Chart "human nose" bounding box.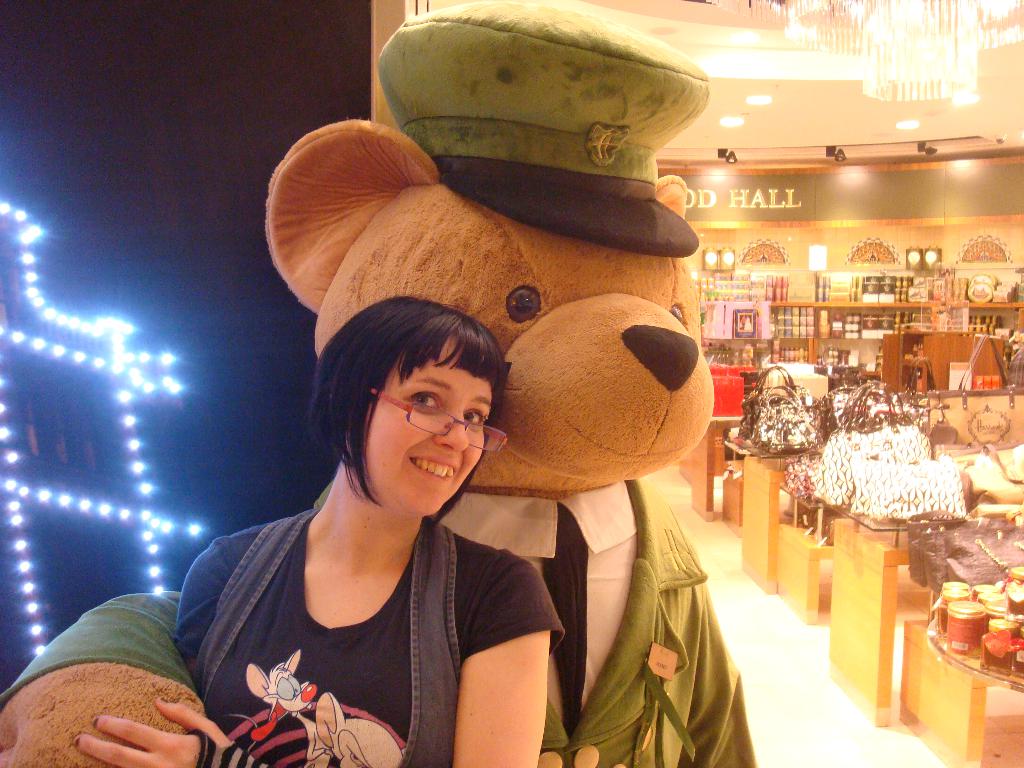
Charted: x1=436 y1=404 x2=468 y2=456.
